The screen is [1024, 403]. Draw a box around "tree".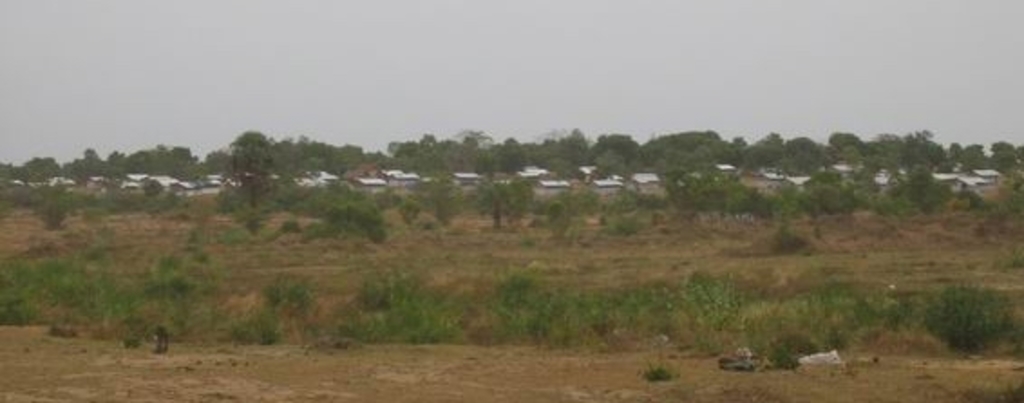
<bbox>738, 127, 792, 168</bbox>.
